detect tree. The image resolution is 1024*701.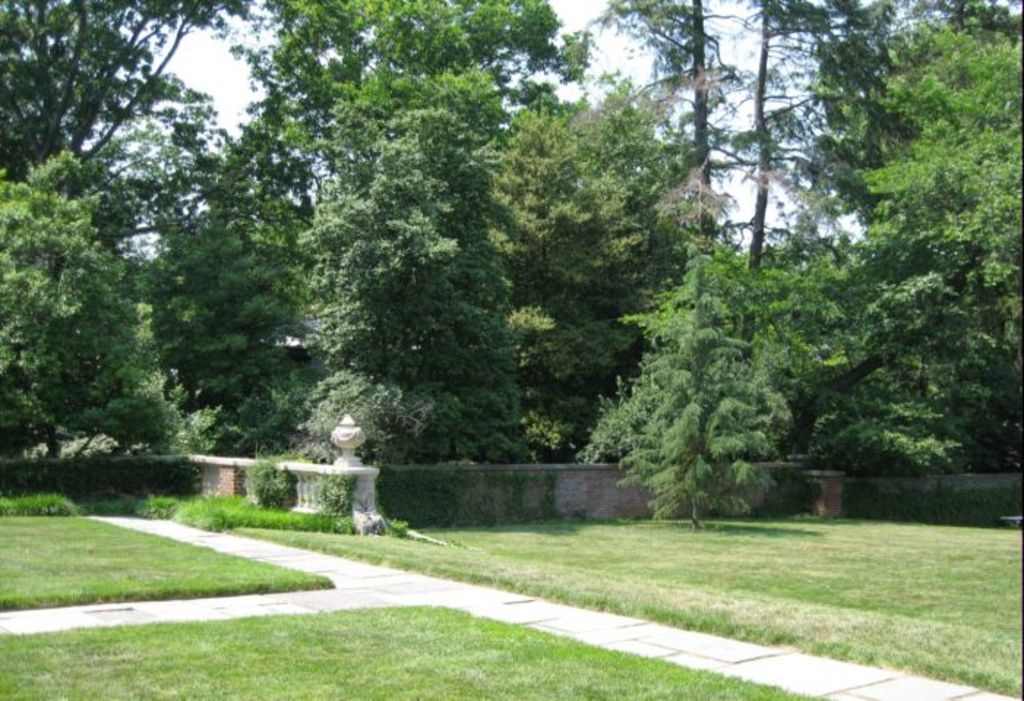
detection(688, 0, 894, 294).
